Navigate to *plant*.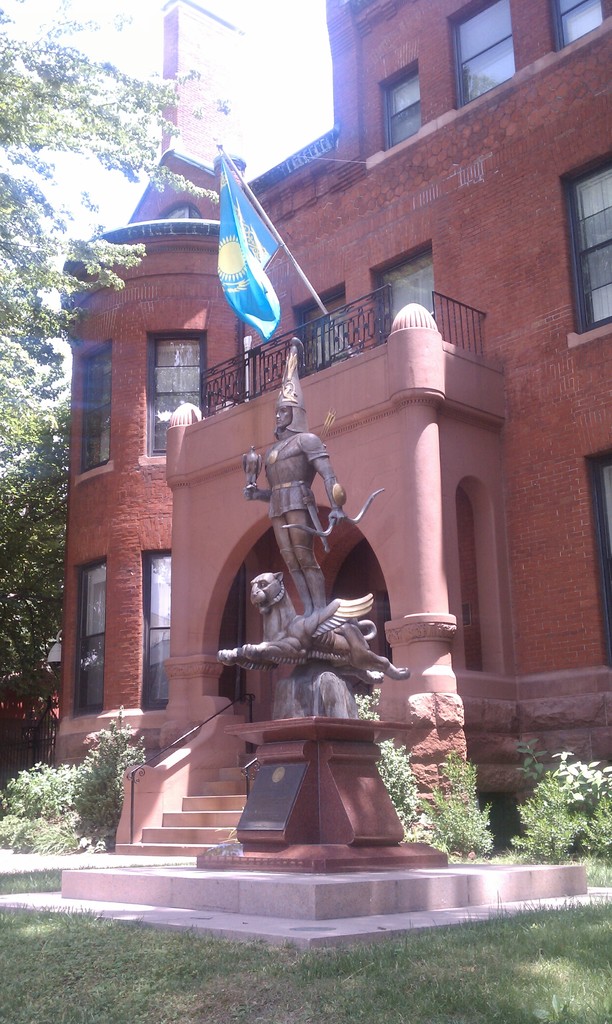
Navigation target: <box>408,736,493,855</box>.
